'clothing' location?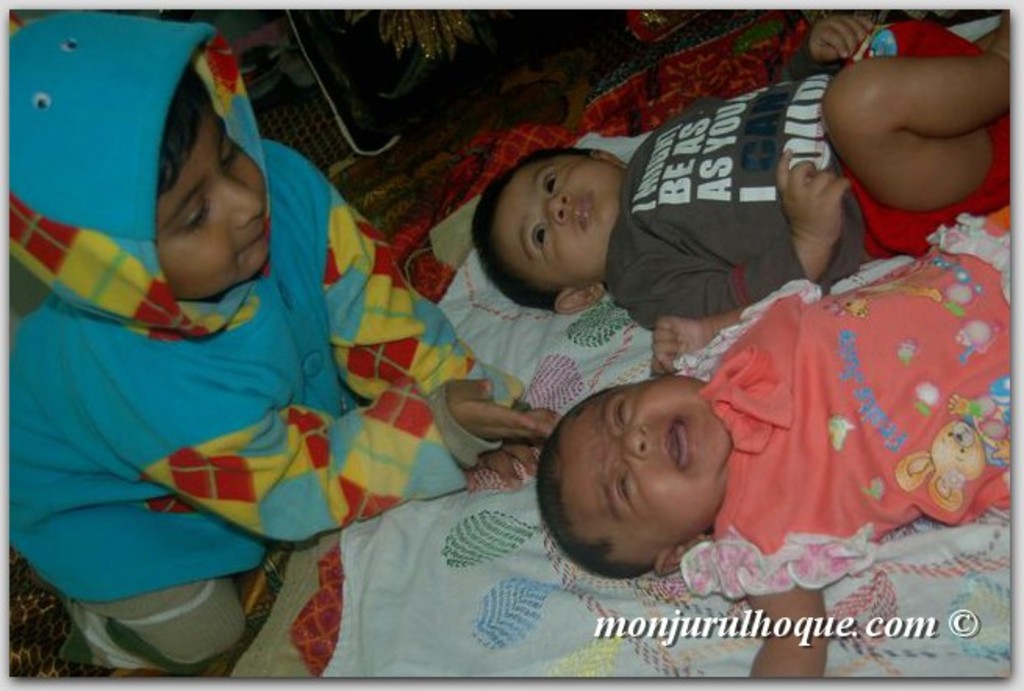
[left=674, top=222, right=1022, bottom=575]
